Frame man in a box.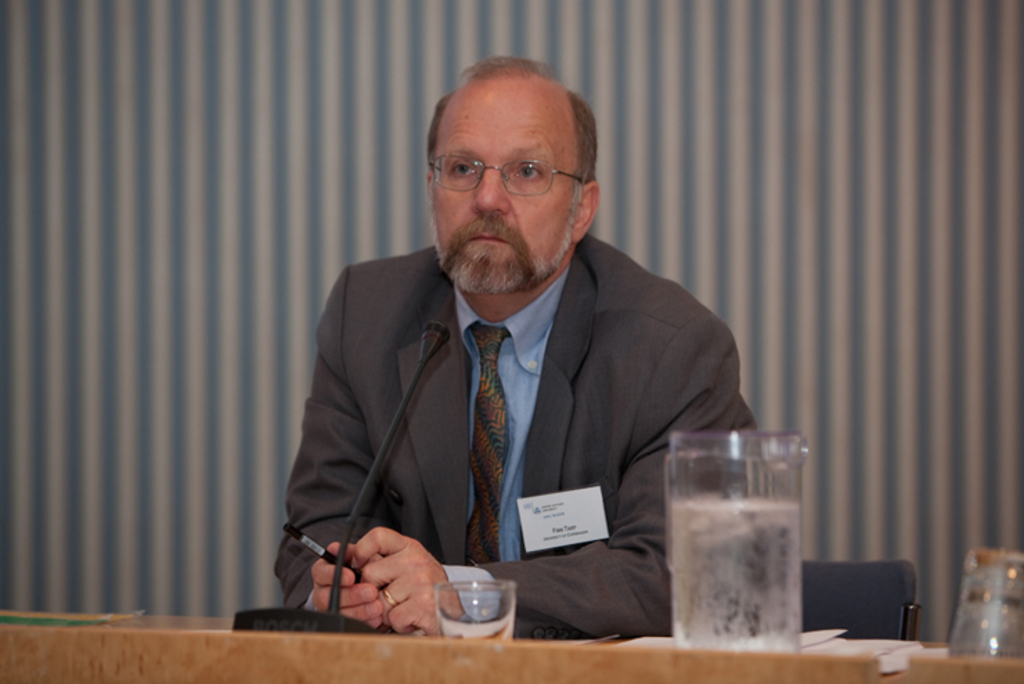
Rect(252, 75, 769, 647).
